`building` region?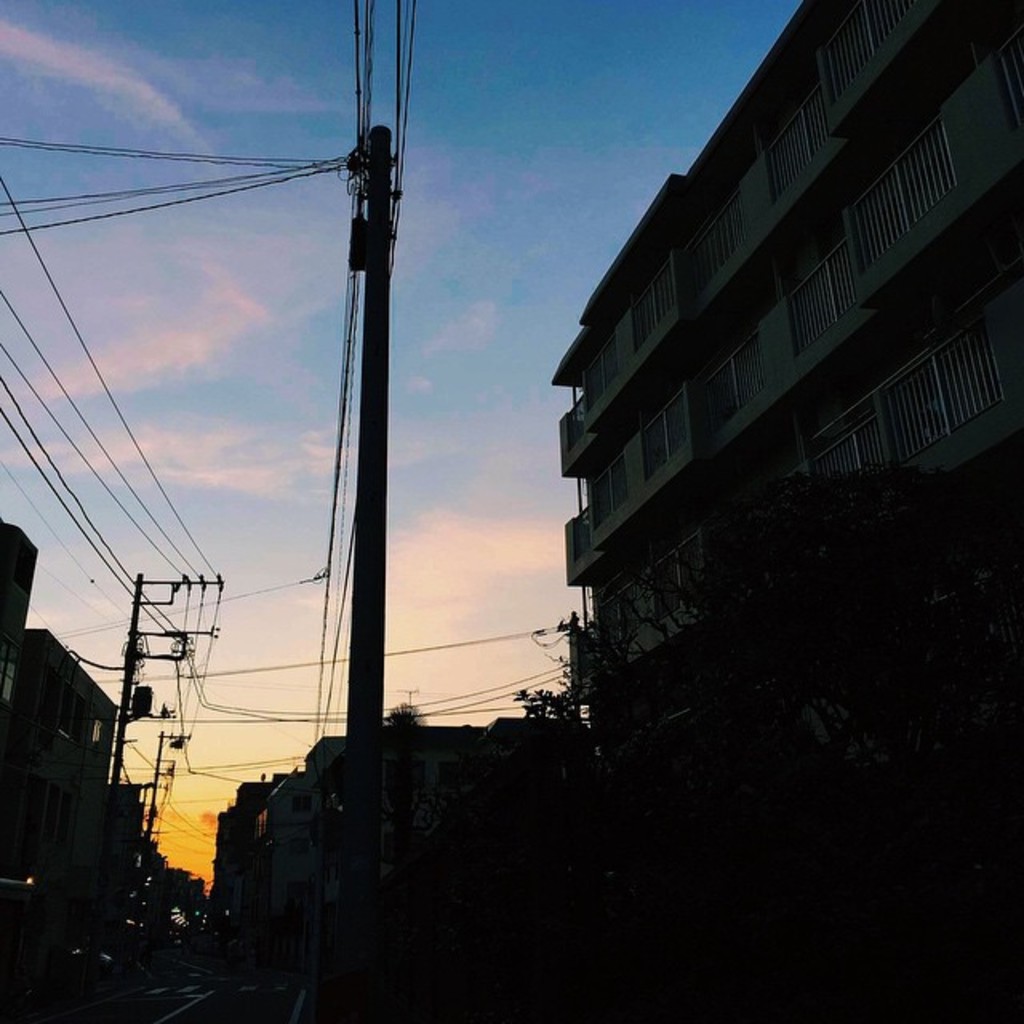
bbox(302, 718, 538, 930)
